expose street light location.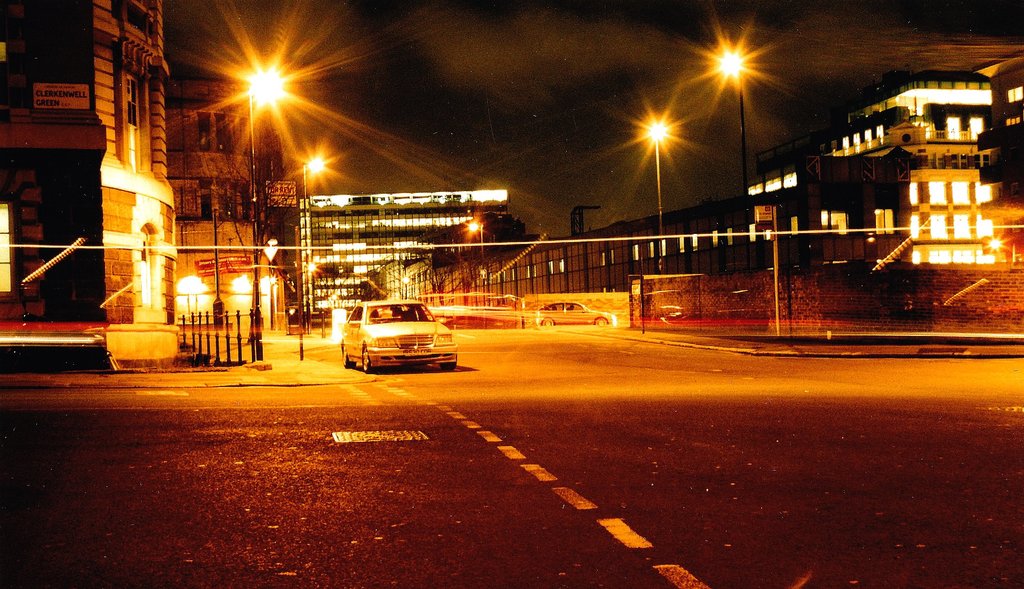
Exposed at [x1=466, y1=220, x2=478, y2=235].
